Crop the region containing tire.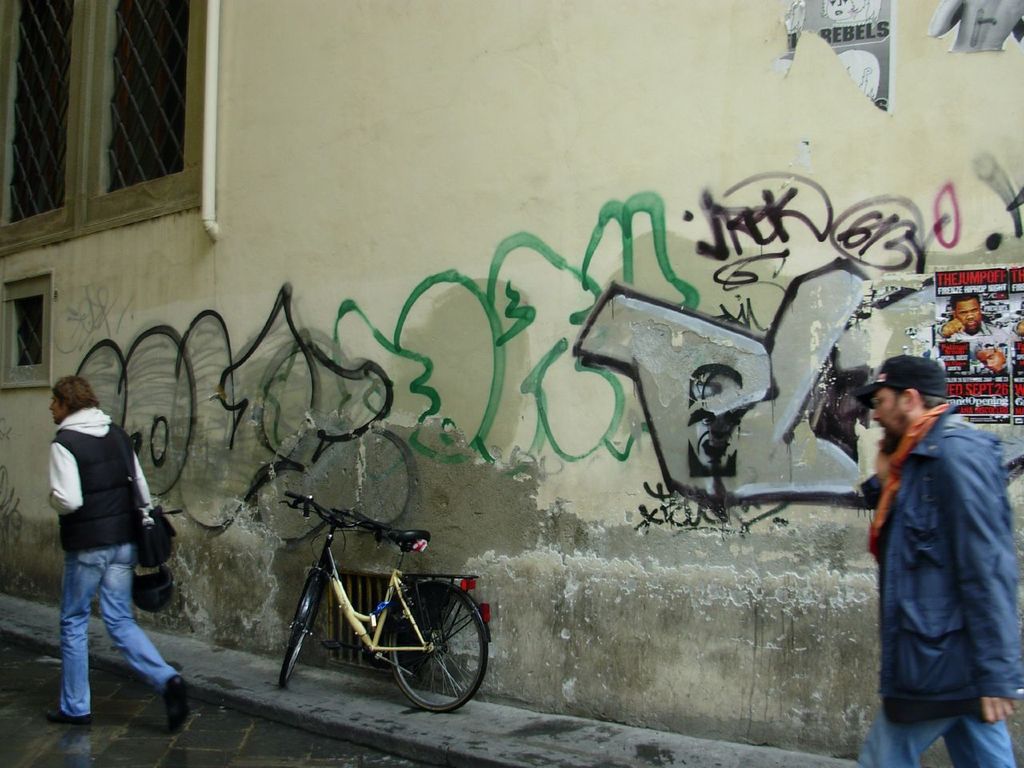
Crop region: 386/581/490/714.
